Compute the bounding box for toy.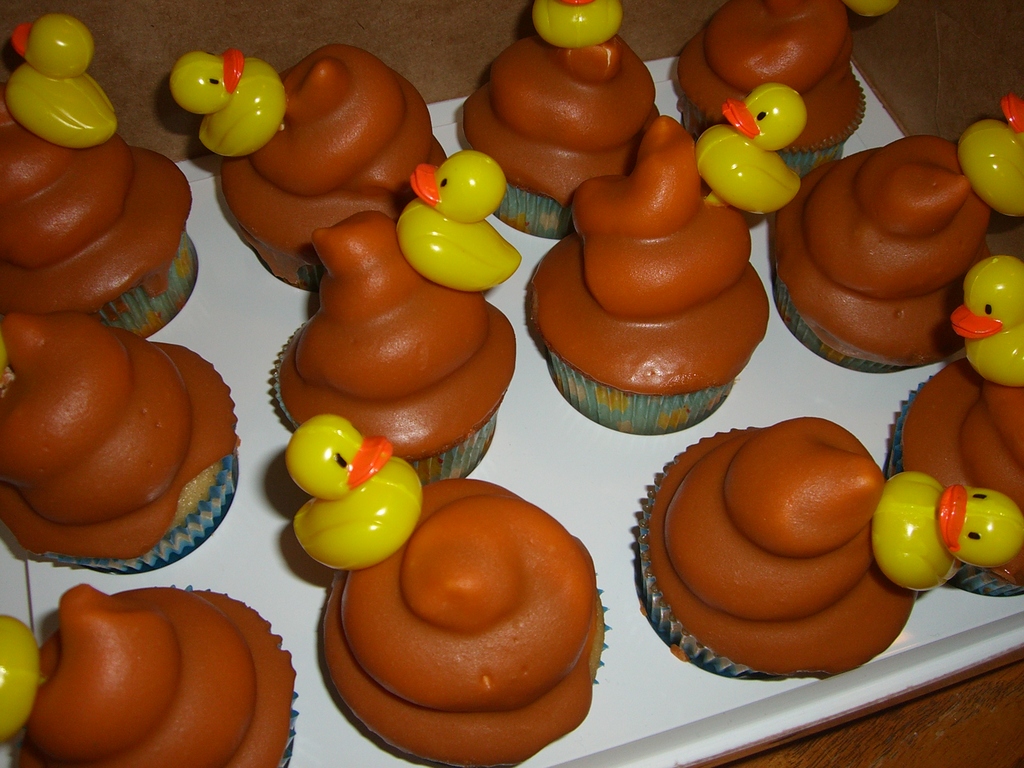
l=668, t=0, r=864, b=178.
